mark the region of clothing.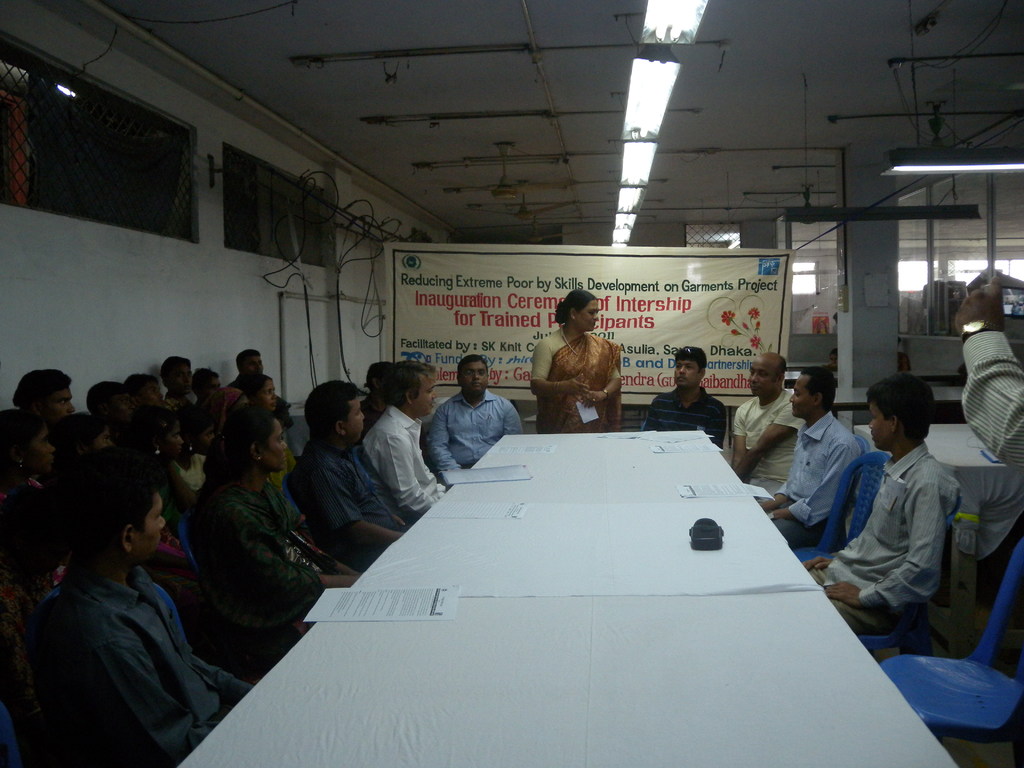
Region: [left=513, top=334, right=634, bottom=429].
